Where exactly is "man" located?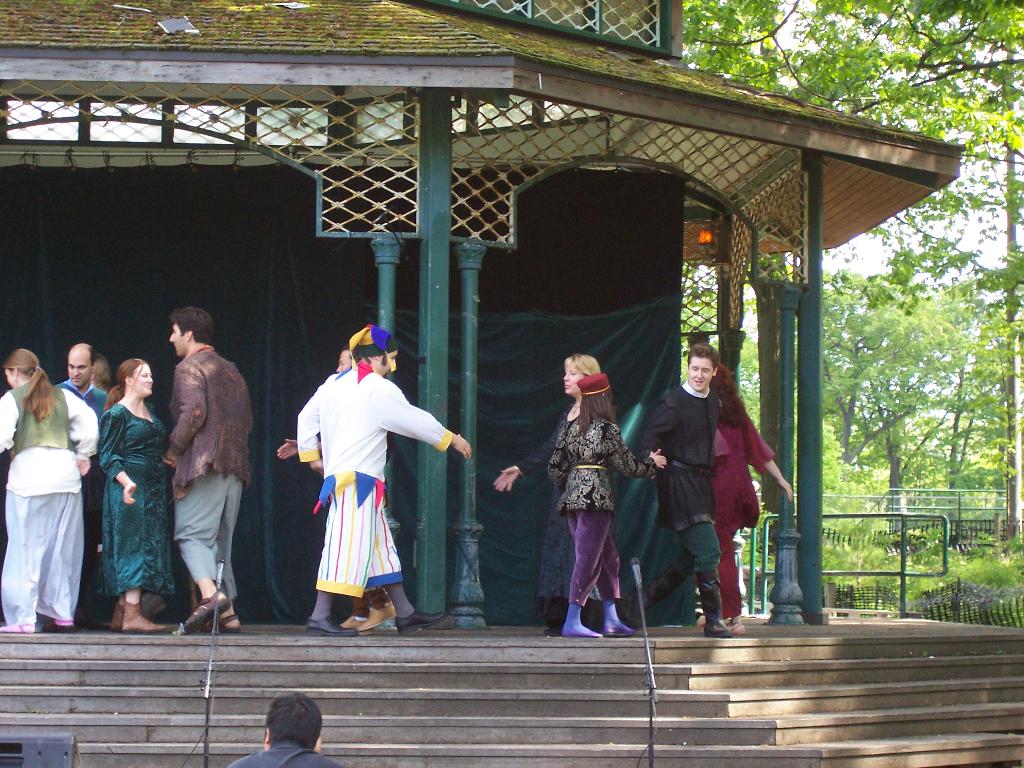
Its bounding box is box=[637, 331, 739, 639].
